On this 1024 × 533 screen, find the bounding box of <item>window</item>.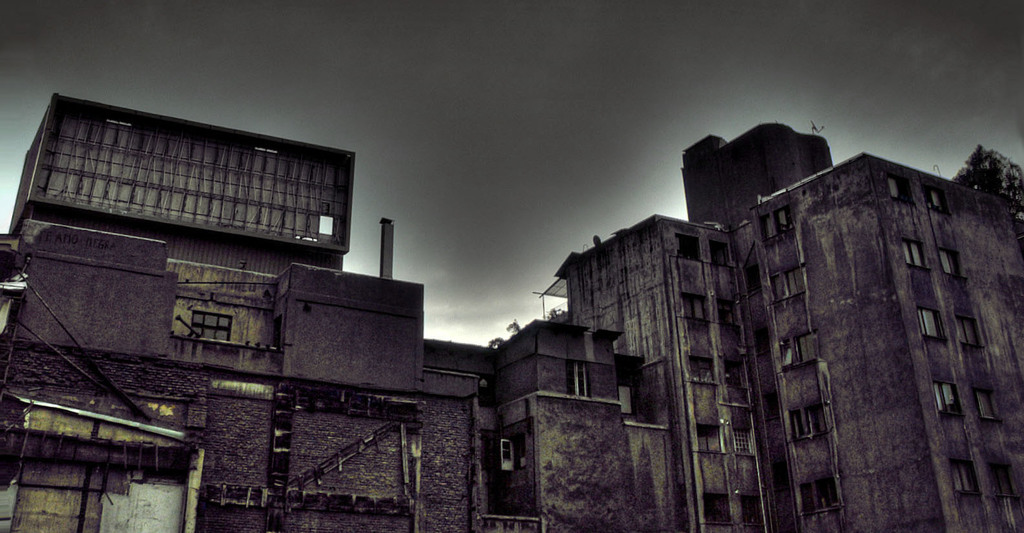
Bounding box: crop(919, 306, 941, 336).
